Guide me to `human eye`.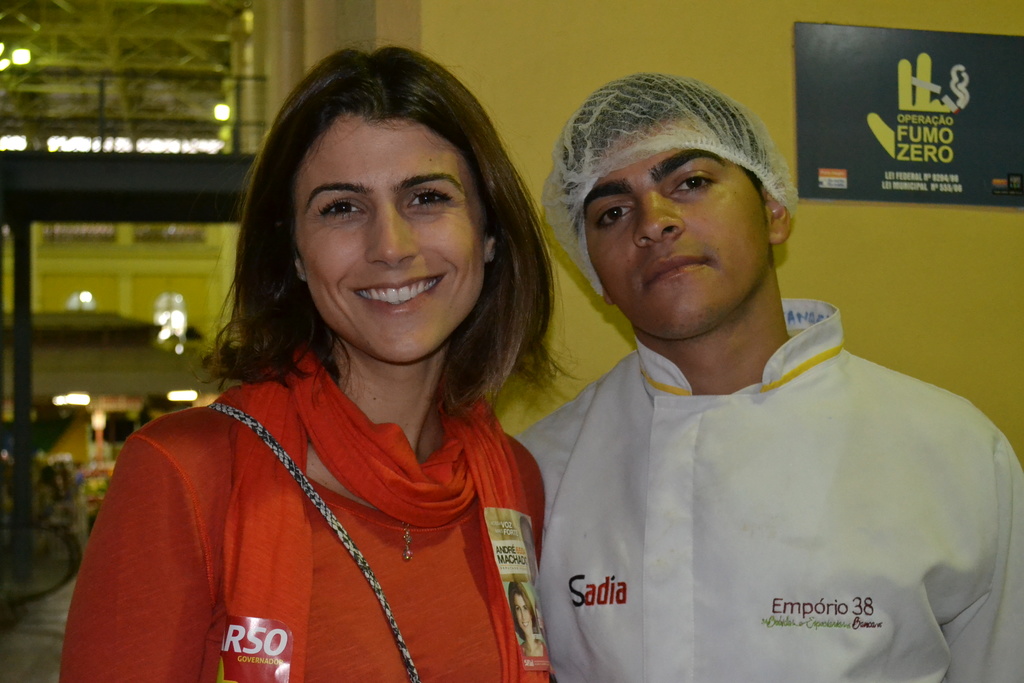
Guidance: select_region(400, 180, 466, 215).
